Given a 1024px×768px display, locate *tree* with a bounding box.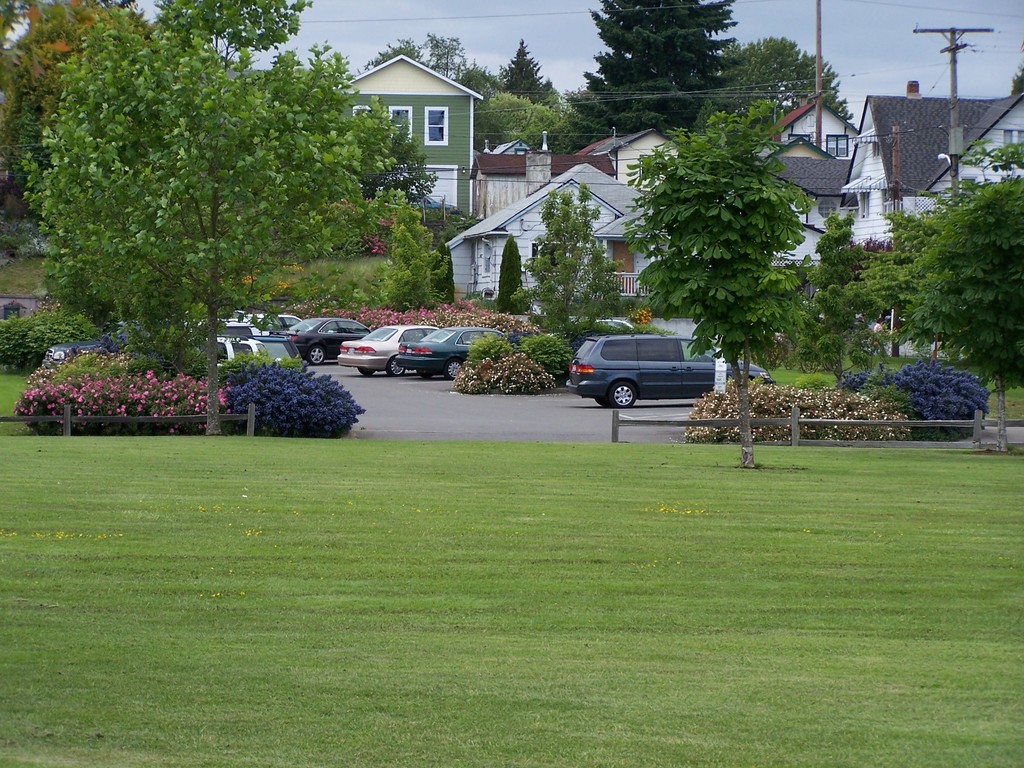
Located: BBox(464, 61, 509, 95).
